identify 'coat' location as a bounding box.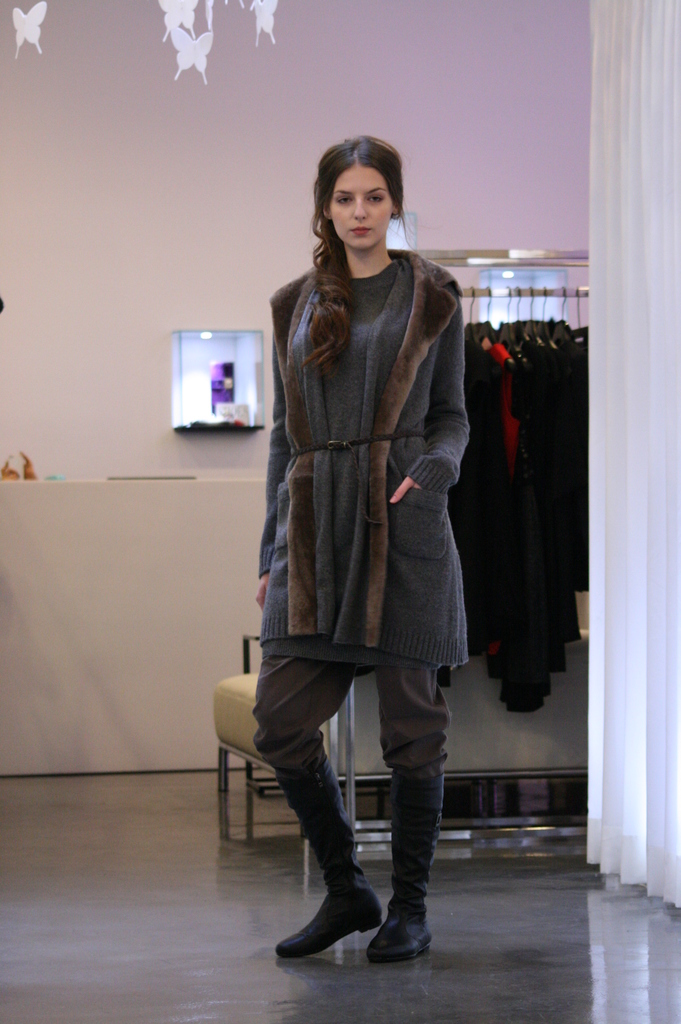
x1=248 y1=252 x2=506 y2=716.
